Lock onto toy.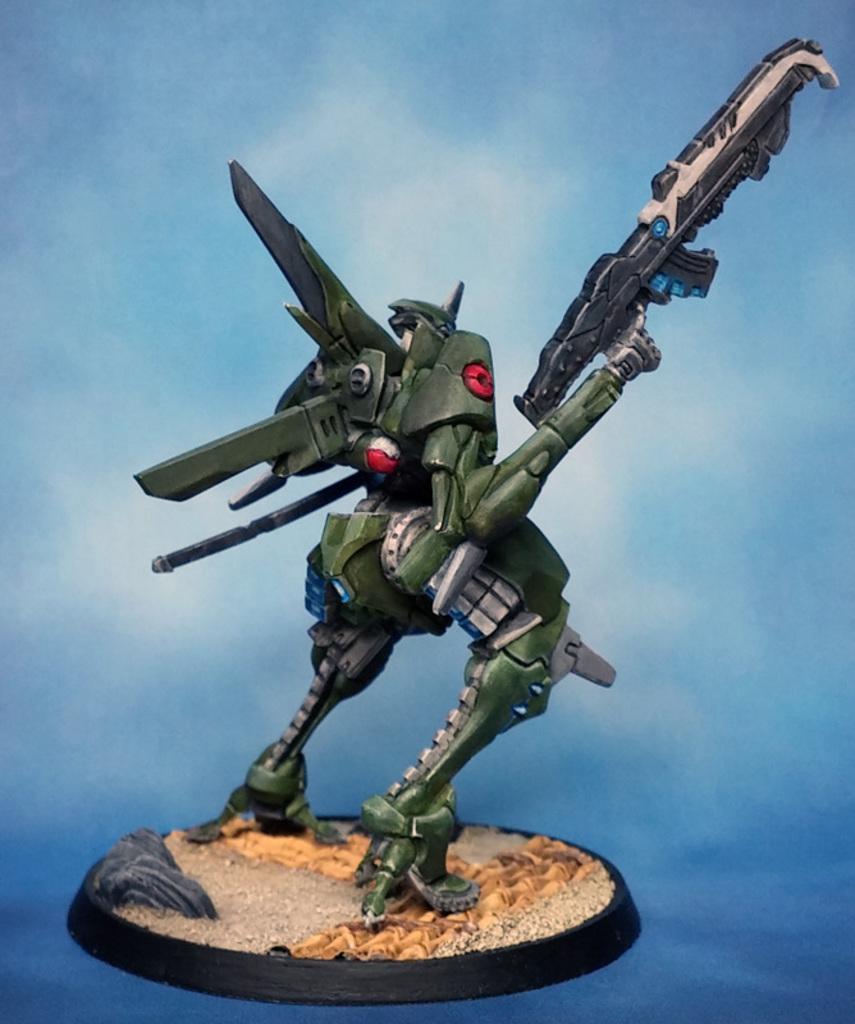
Locked: 156:67:854:901.
